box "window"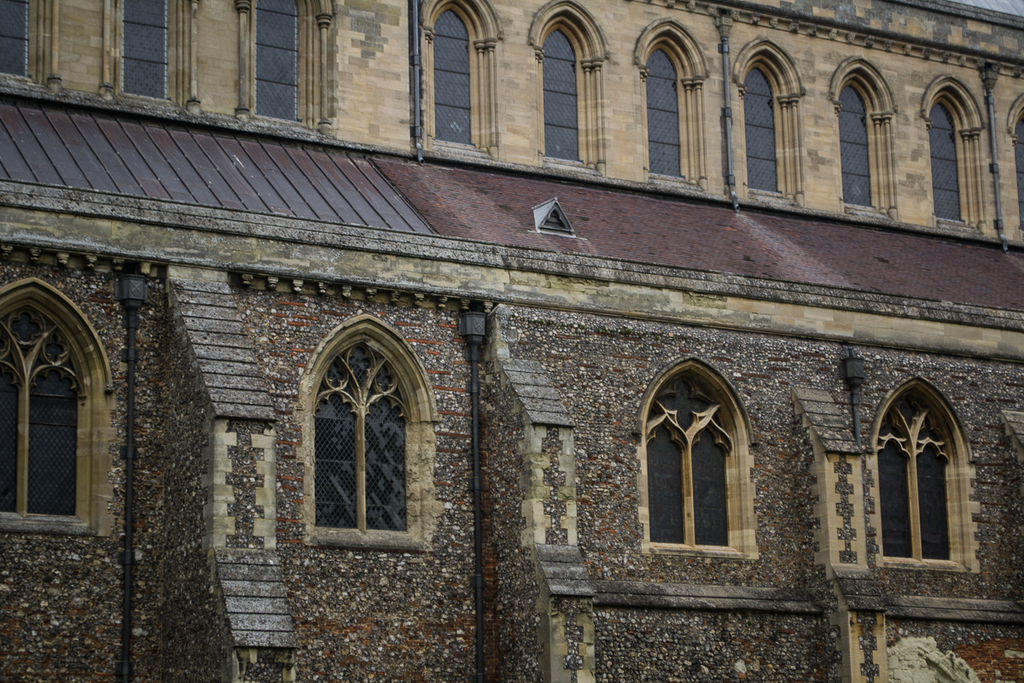
pyautogui.locateOnScreen(0, 308, 84, 521)
